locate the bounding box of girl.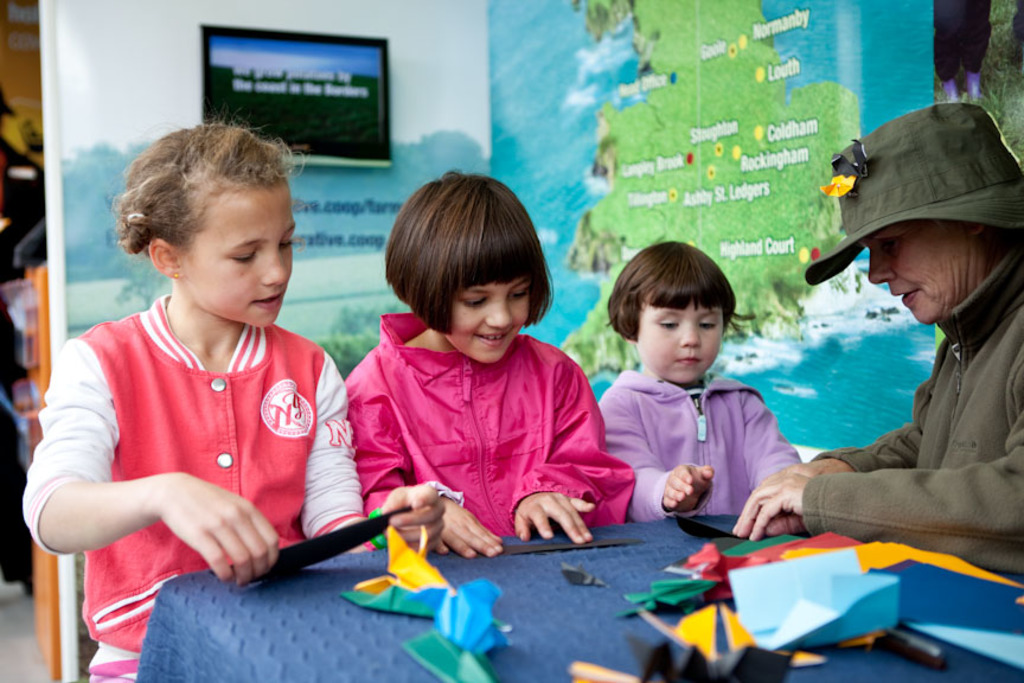
Bounding box: bbox(341, 168, 634, 556).
